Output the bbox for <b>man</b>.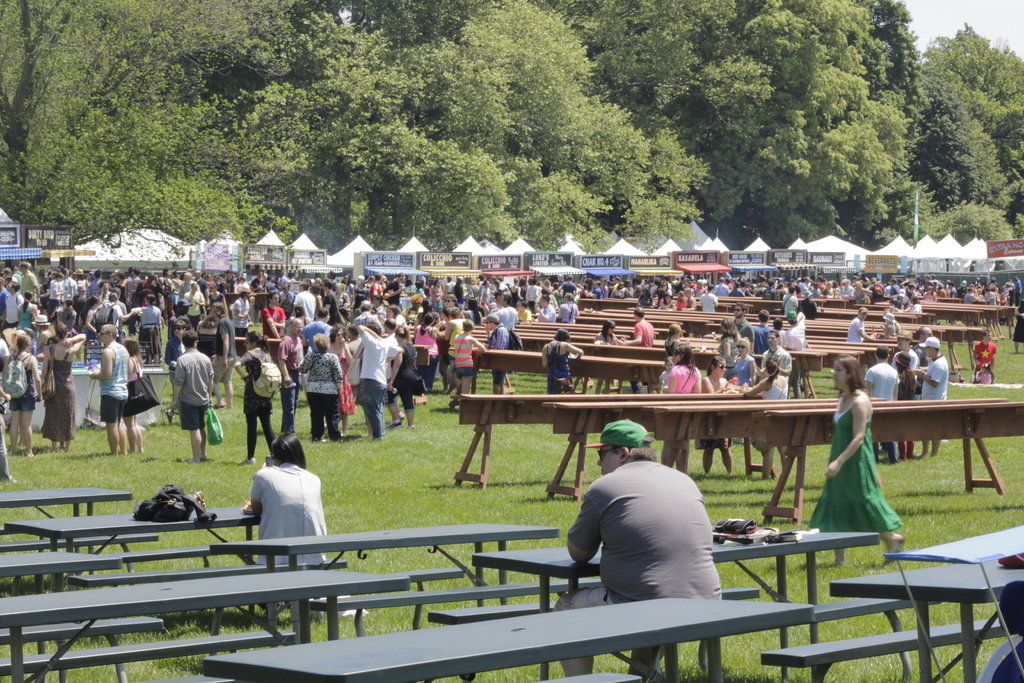
(167,331,211,460).
